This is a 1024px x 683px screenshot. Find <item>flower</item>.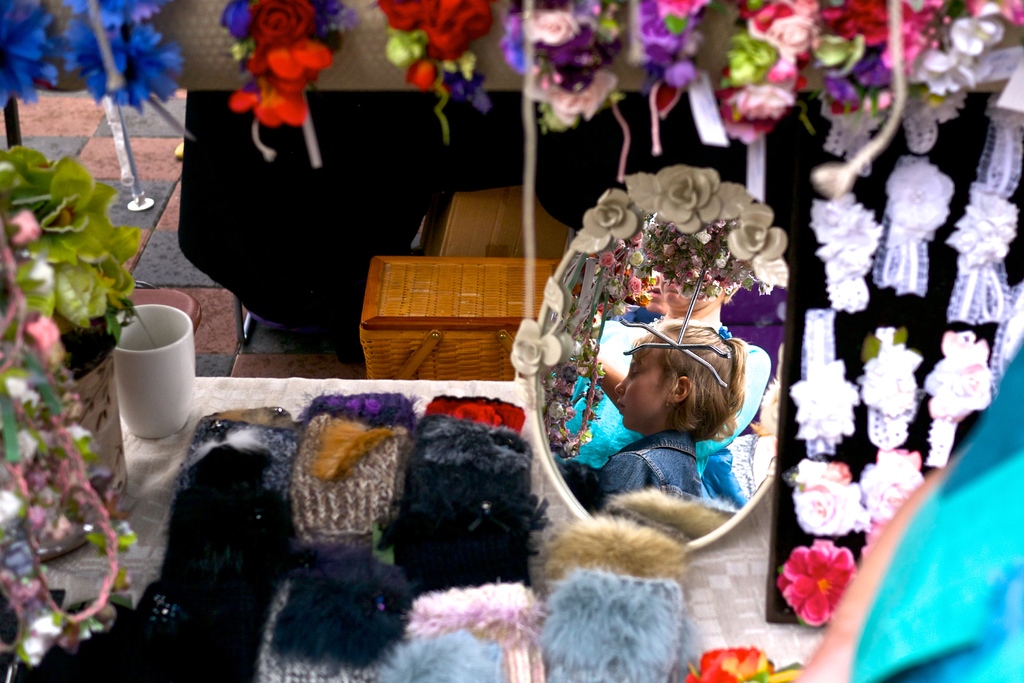
Bounding box: 509 274 562 407.
